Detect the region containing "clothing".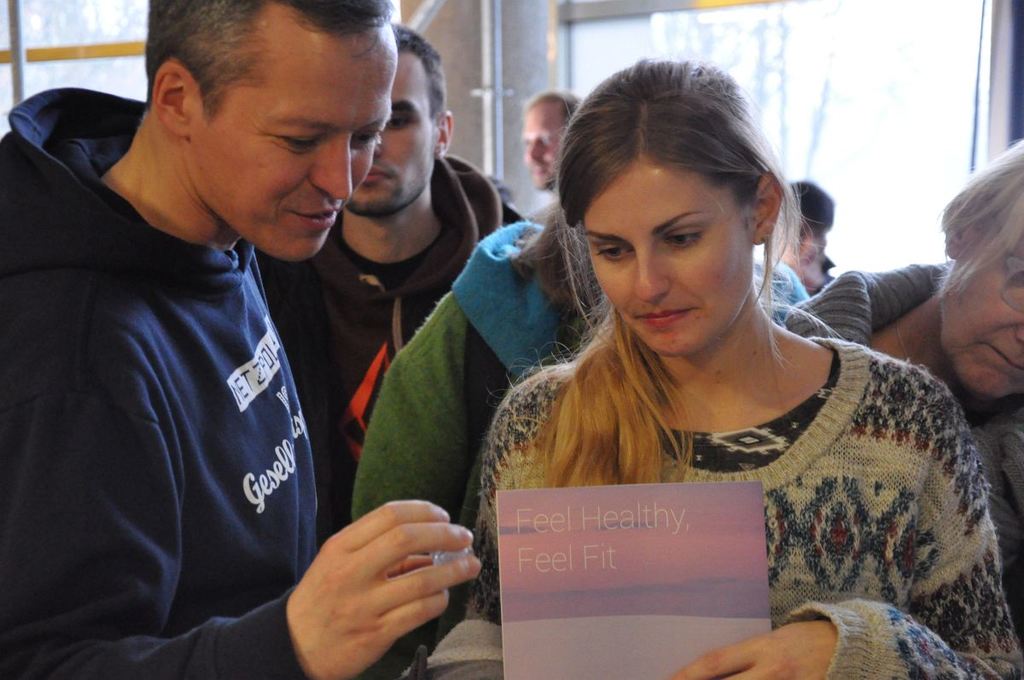
Rect(252, 160, 530, 545).
